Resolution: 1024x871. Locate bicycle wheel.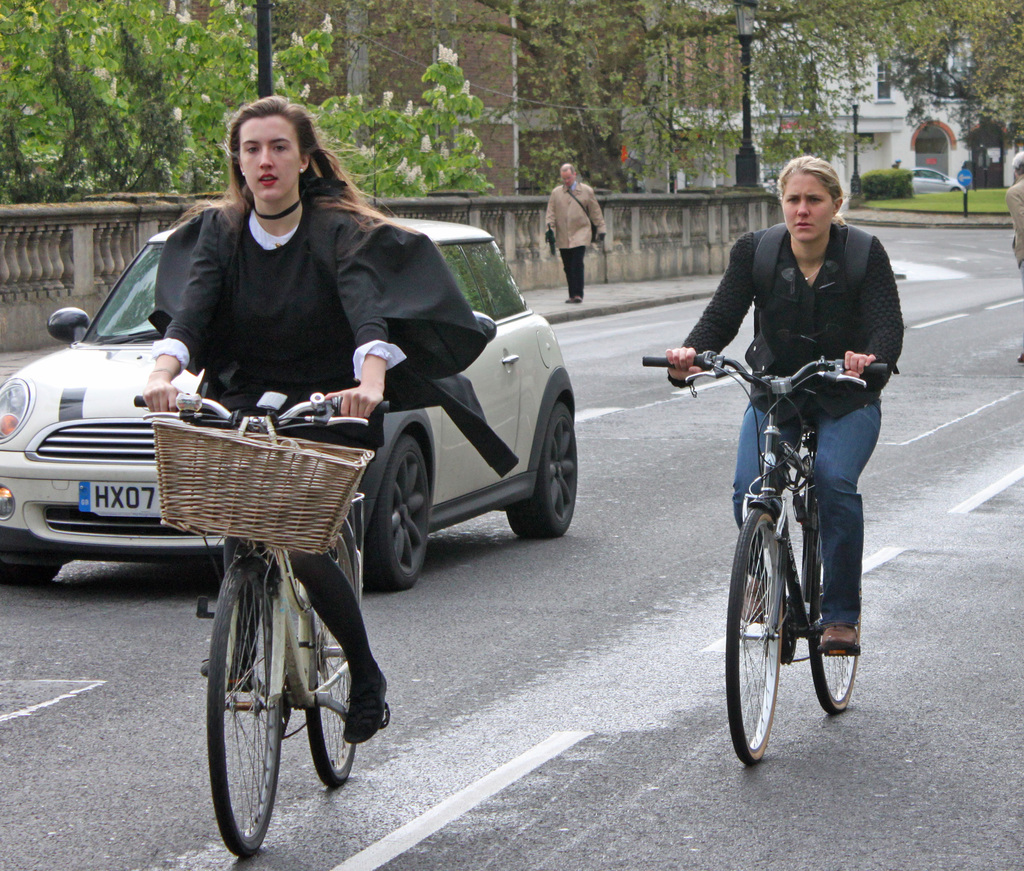
pyautogui.locateOnScreen(304, 517, 364, 791).
